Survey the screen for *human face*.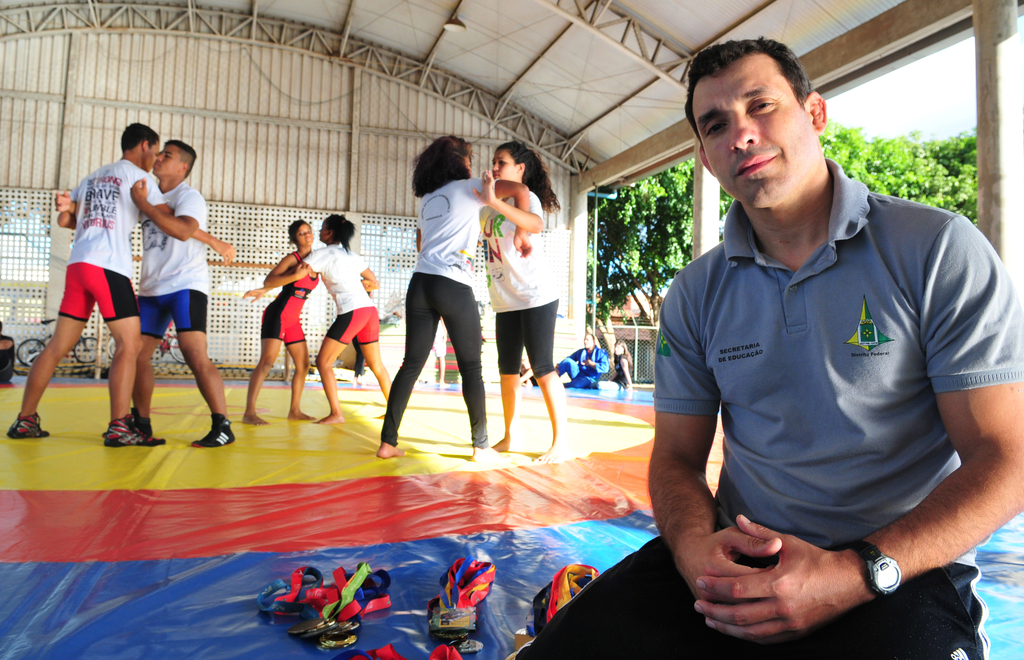
Survey found: detection(298, 222, 326, 250).
